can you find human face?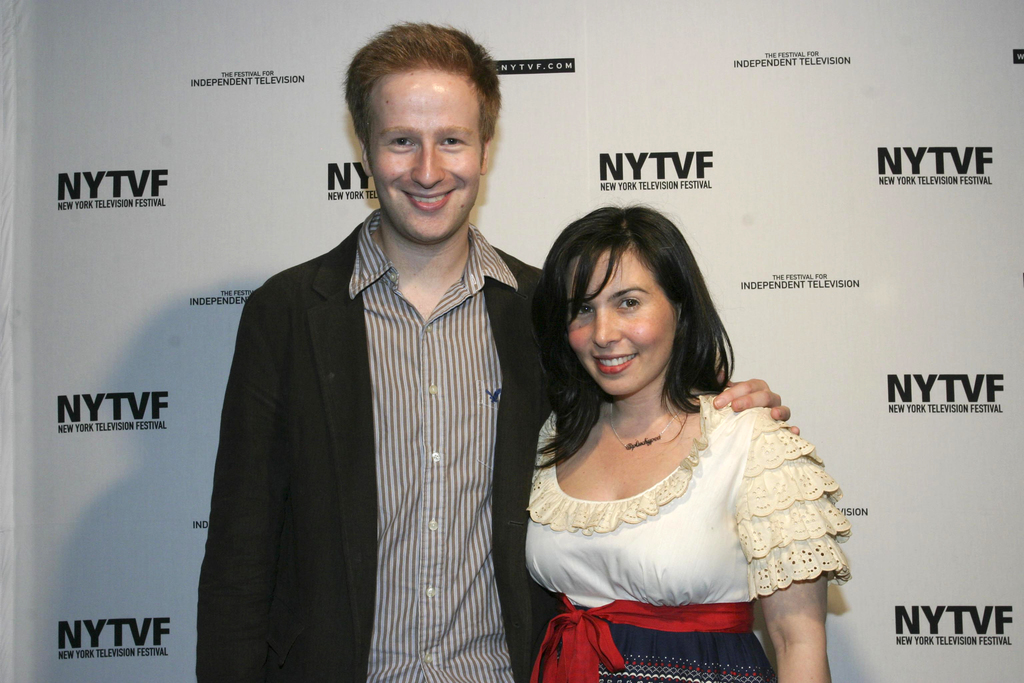
Yes, bounding box: {"x1": 363, "y1": 60, "x2": 492, "y2": 252}.
